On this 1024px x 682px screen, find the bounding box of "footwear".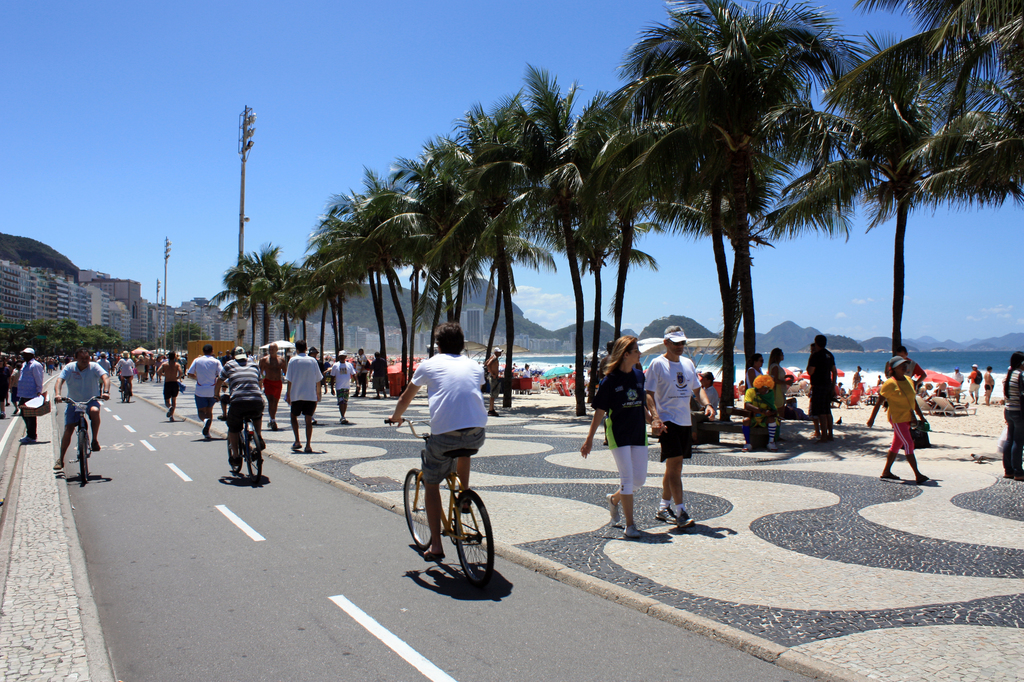
Bounding box: pyautogui.locateOnScreen(678, 507, 693, 530).
